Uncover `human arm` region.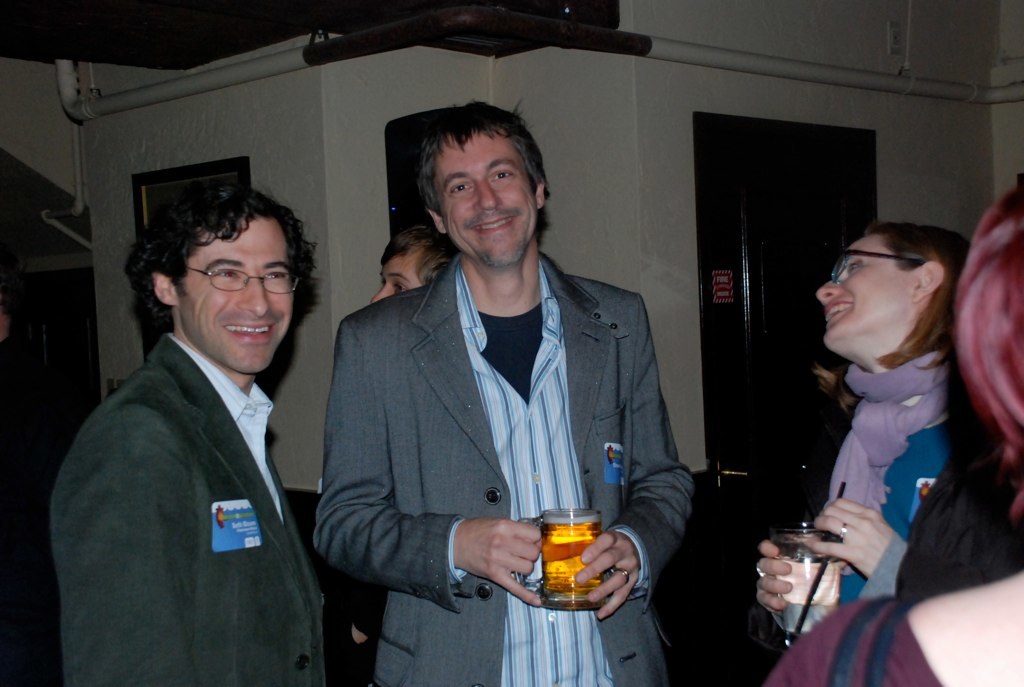
Uncovered: left=70, top=405, right=198, bottom=686.
